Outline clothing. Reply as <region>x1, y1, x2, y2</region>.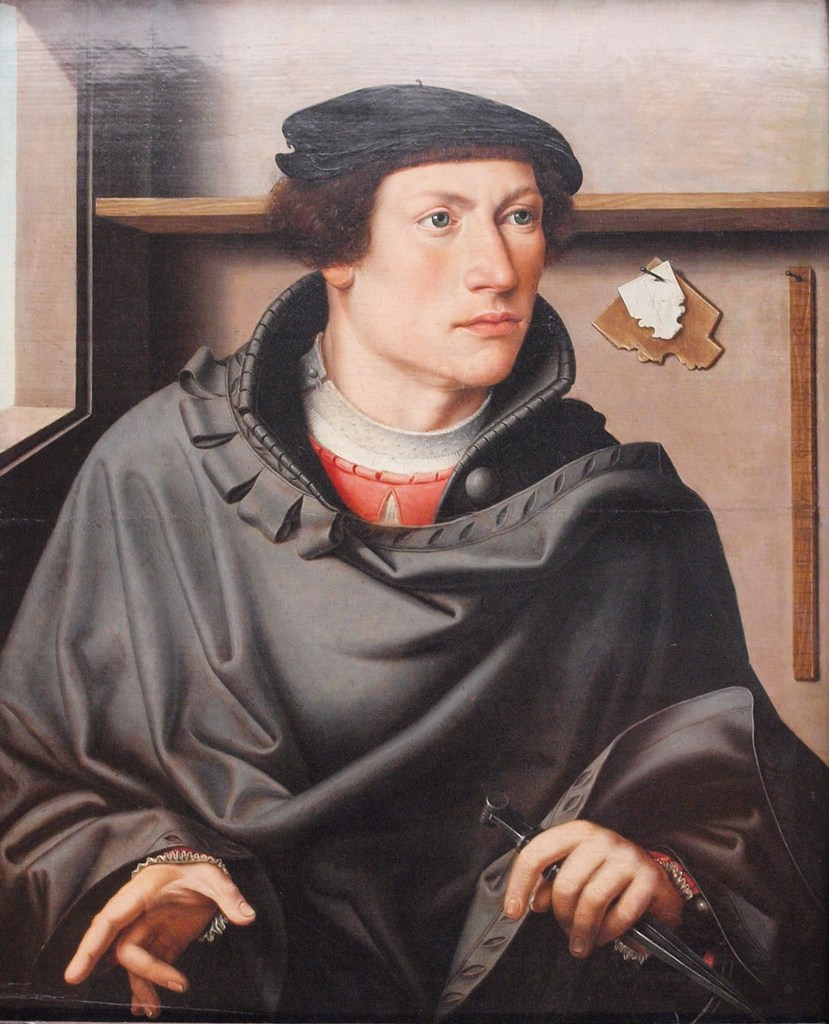
<region>0, 271, 828, 1023</region>.
